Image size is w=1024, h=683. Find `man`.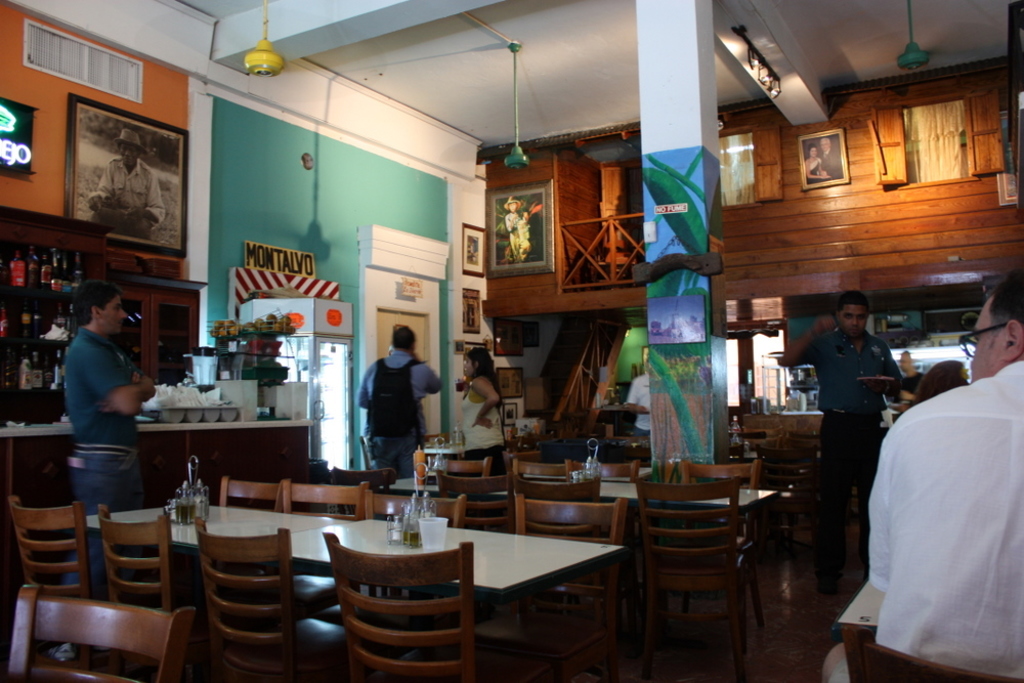
[left=84, top=128, right=173, bottom=234].
